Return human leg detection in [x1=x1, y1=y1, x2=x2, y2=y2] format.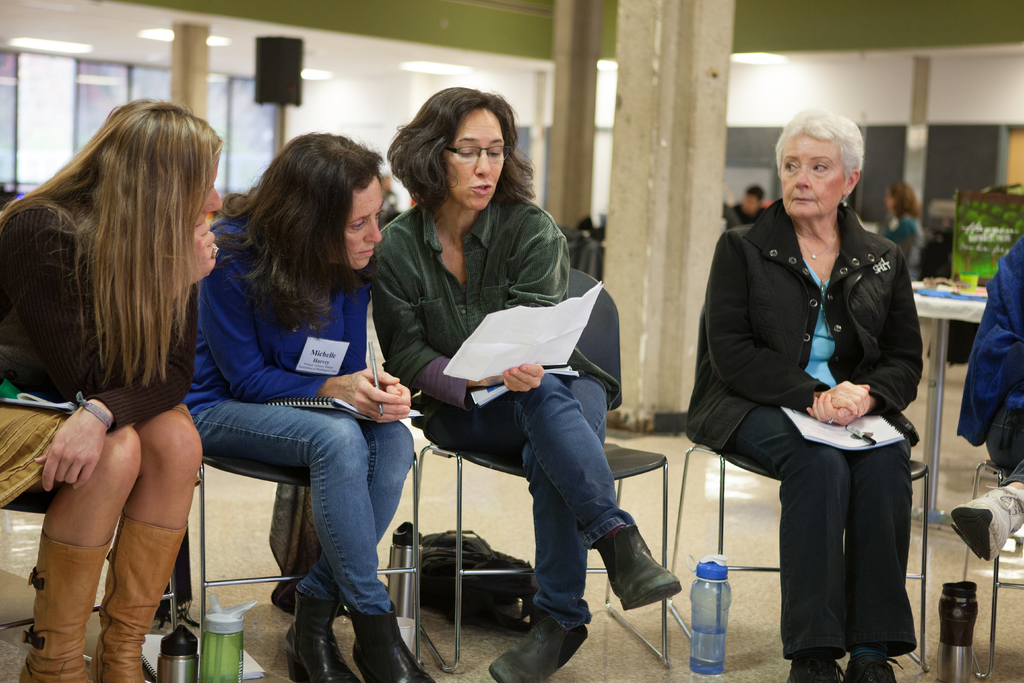
[x1=471, y1=381, x2=681, y2=610].
